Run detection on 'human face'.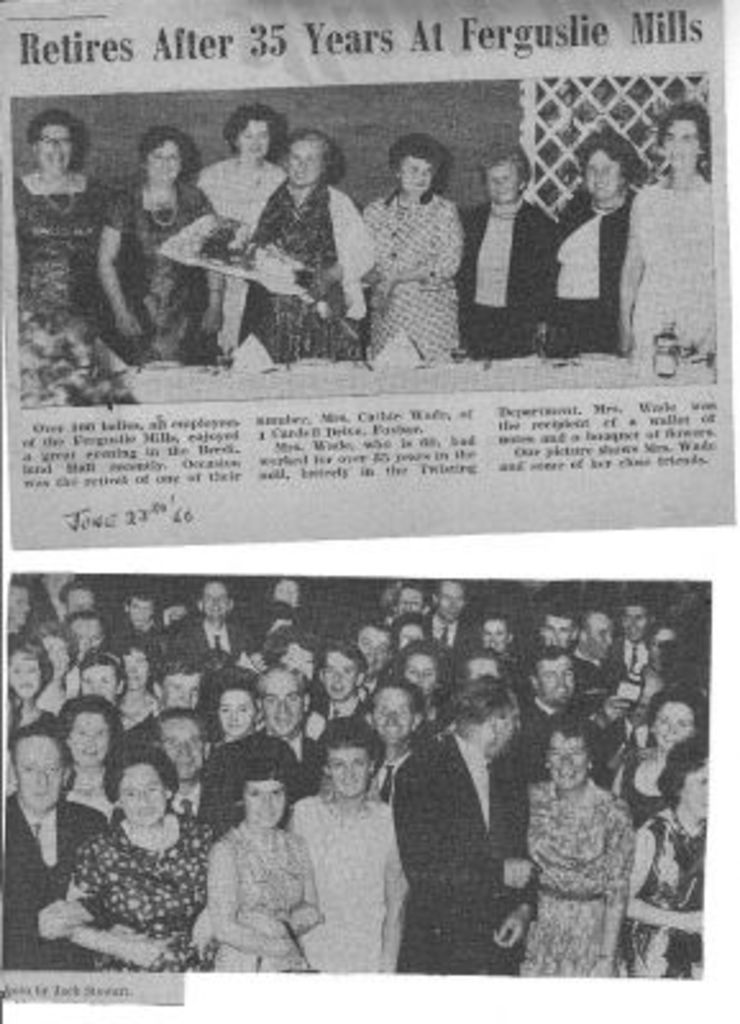
Result: region(333, 745, 371, 791).
